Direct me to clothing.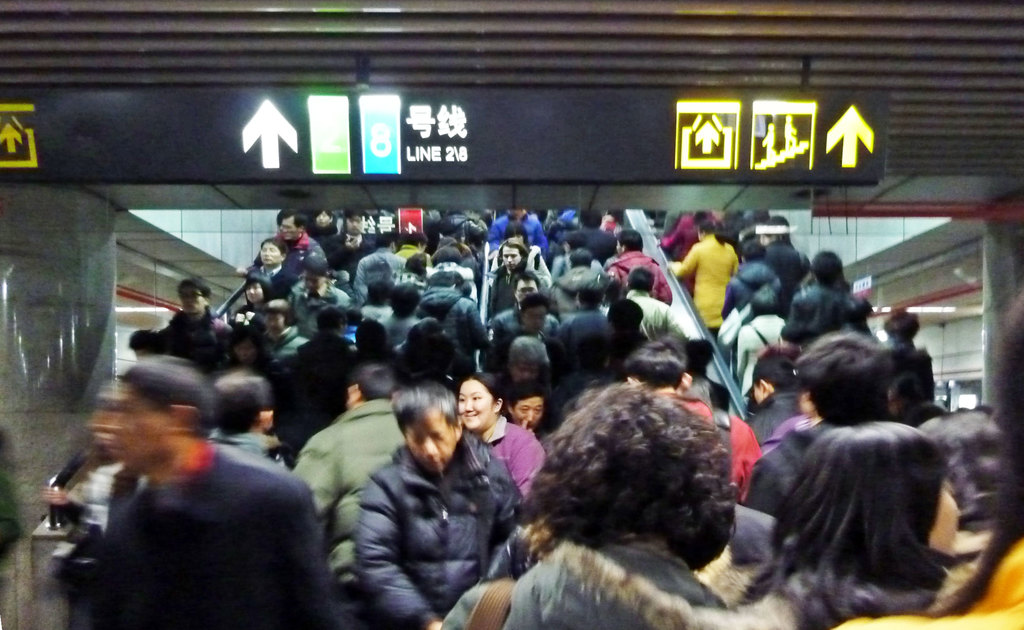
Direction: {"left": 289, "top": 283, "right": 351, "bottom": 326}.
